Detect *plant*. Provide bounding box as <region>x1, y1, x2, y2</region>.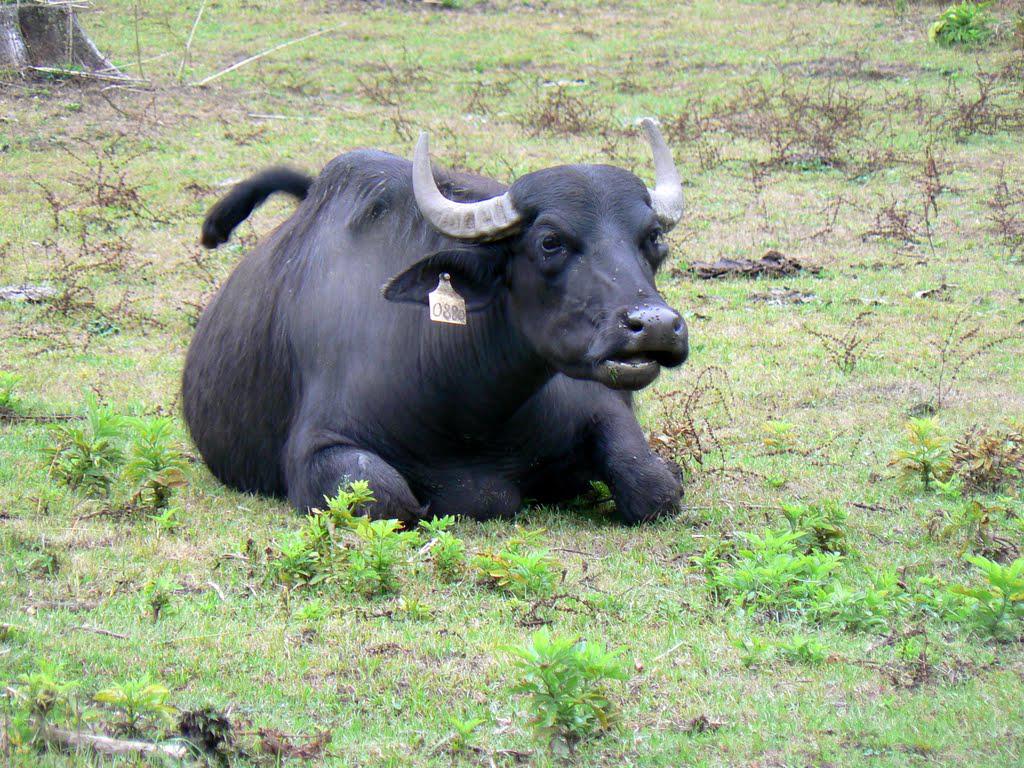
<region>671, 46, 896, 152</region>.
